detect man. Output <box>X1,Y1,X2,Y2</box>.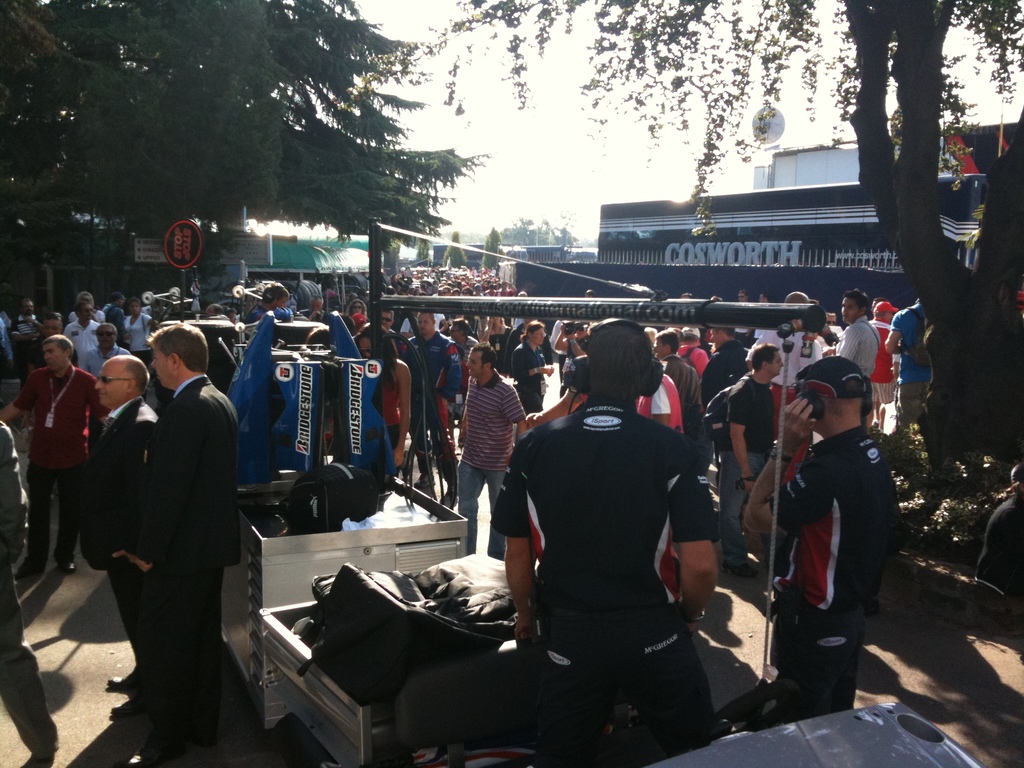
<box>744,353,901,717</box>.
